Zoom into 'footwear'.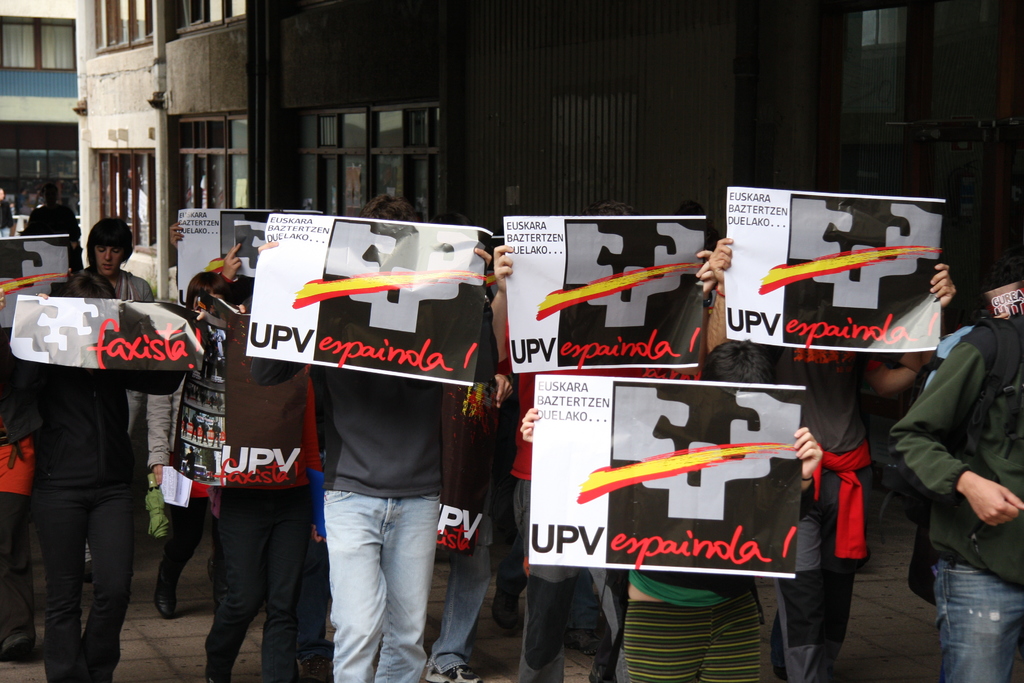
Zoom target: rect(0, 630, 35, 664).
